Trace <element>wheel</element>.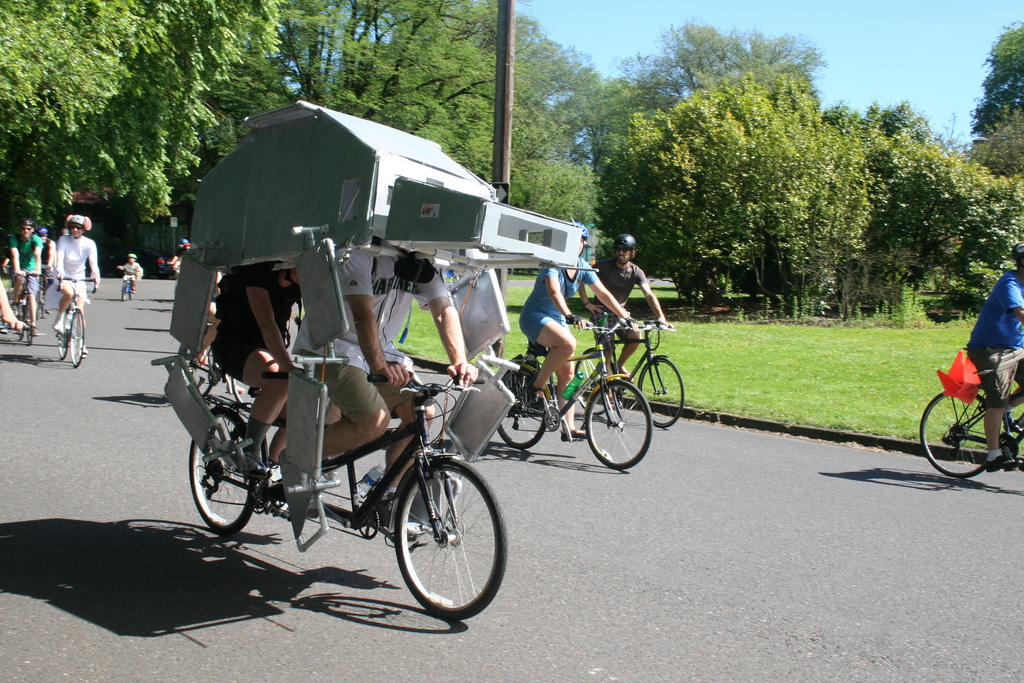
Traced to box=[234, 377, 264, 407].
